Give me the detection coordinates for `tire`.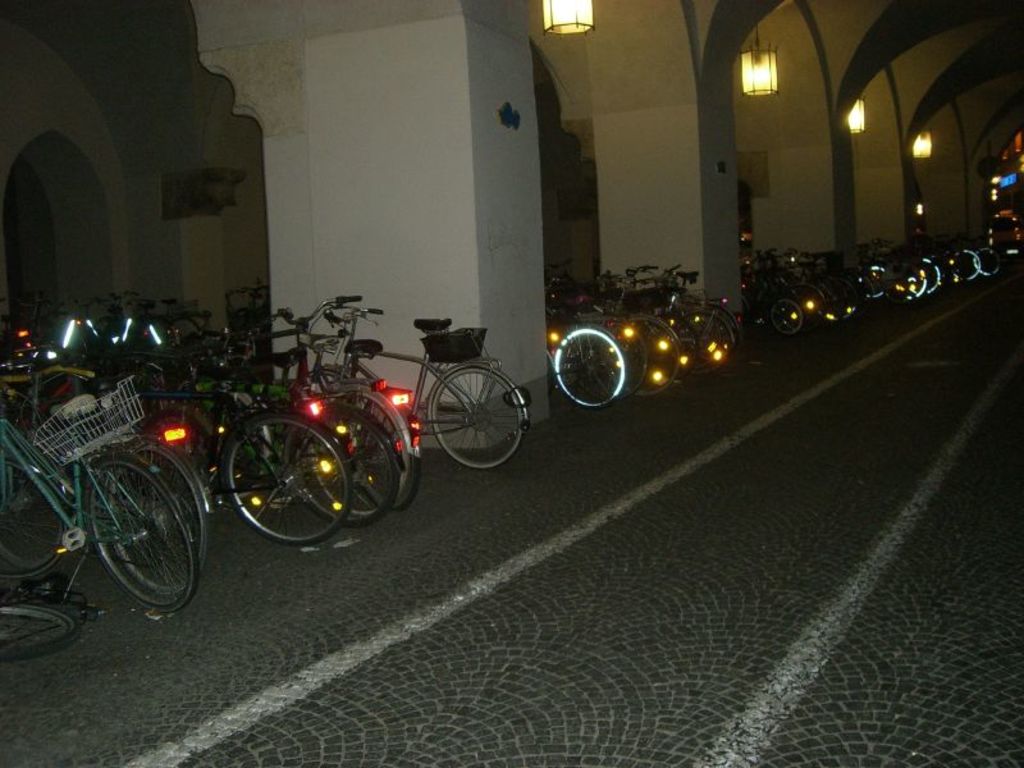
box(630, 316, 682, 390).
